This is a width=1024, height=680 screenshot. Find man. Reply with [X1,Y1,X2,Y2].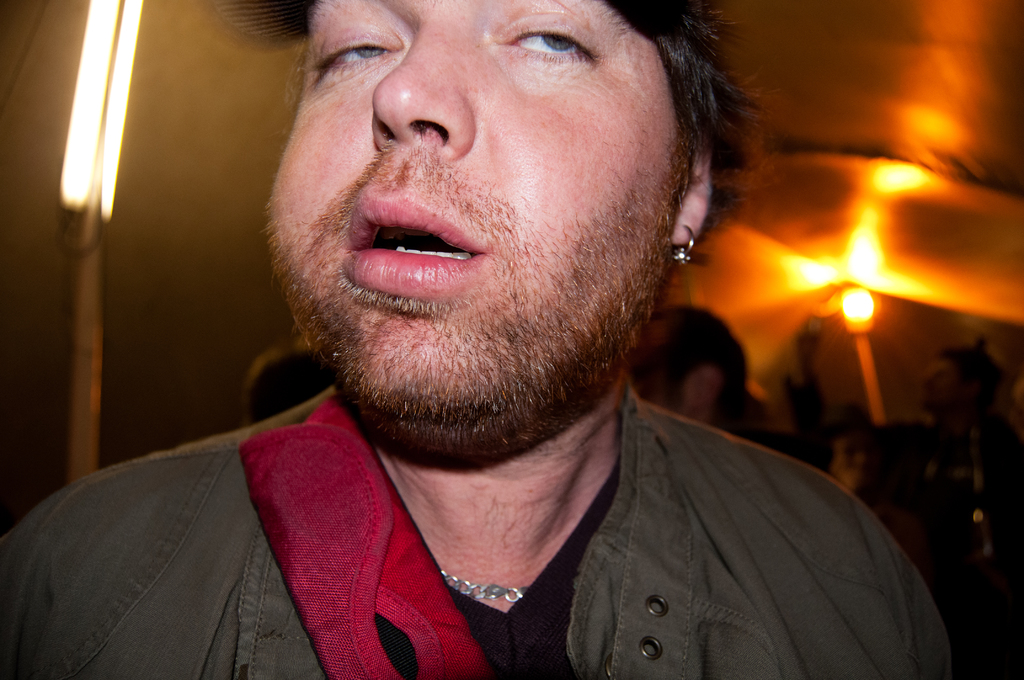
[780,309,1023,679].
